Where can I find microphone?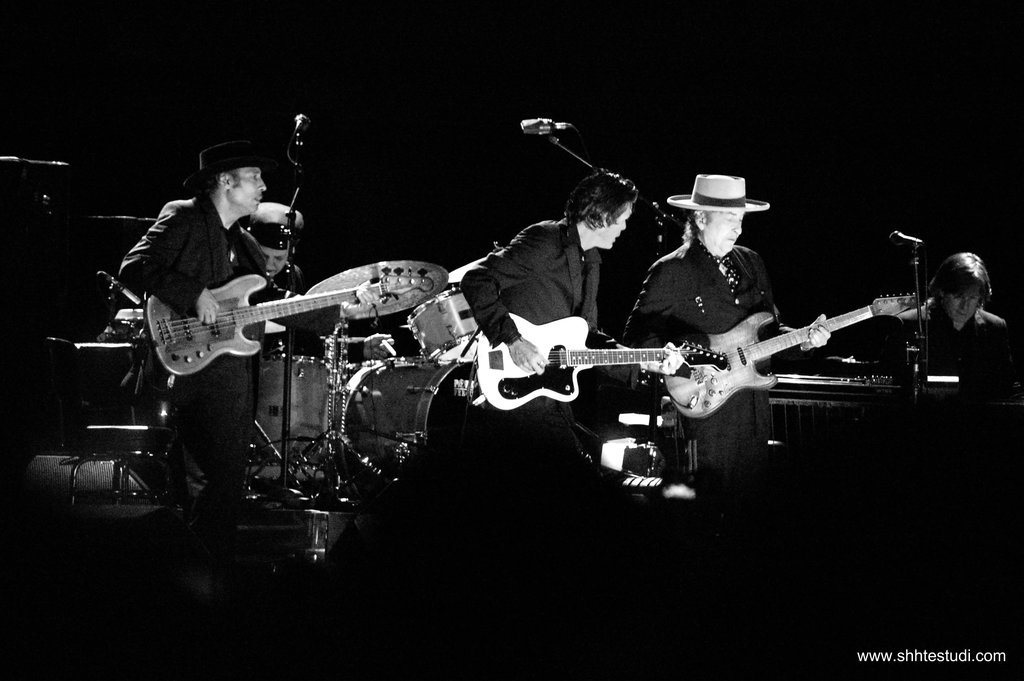
You can find it at x1=520, y1=114, x2=574, y2=136.
